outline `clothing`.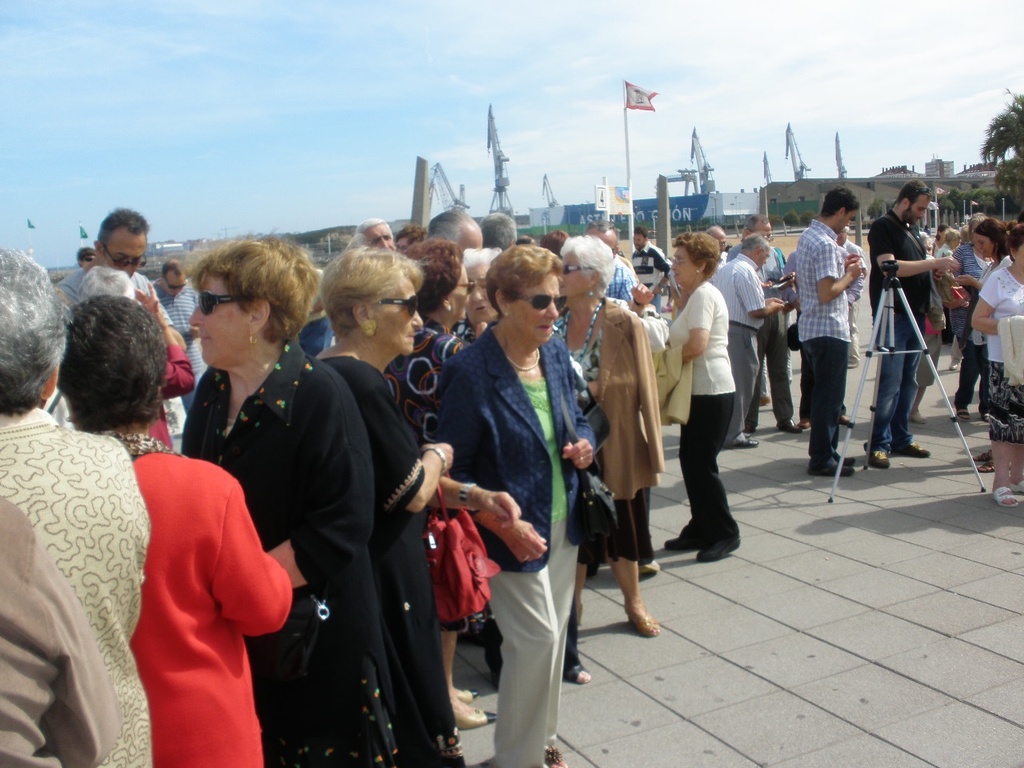
Outline: [782, 246, 798, 324].
